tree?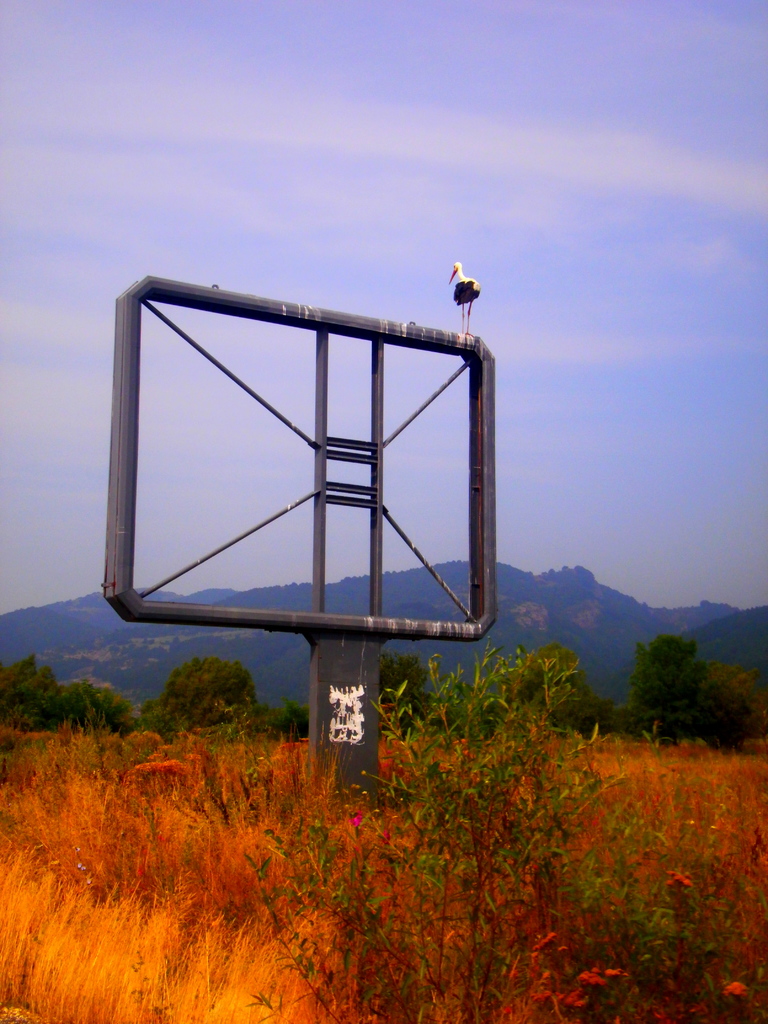
select_region(516, 648, 627, 735)
